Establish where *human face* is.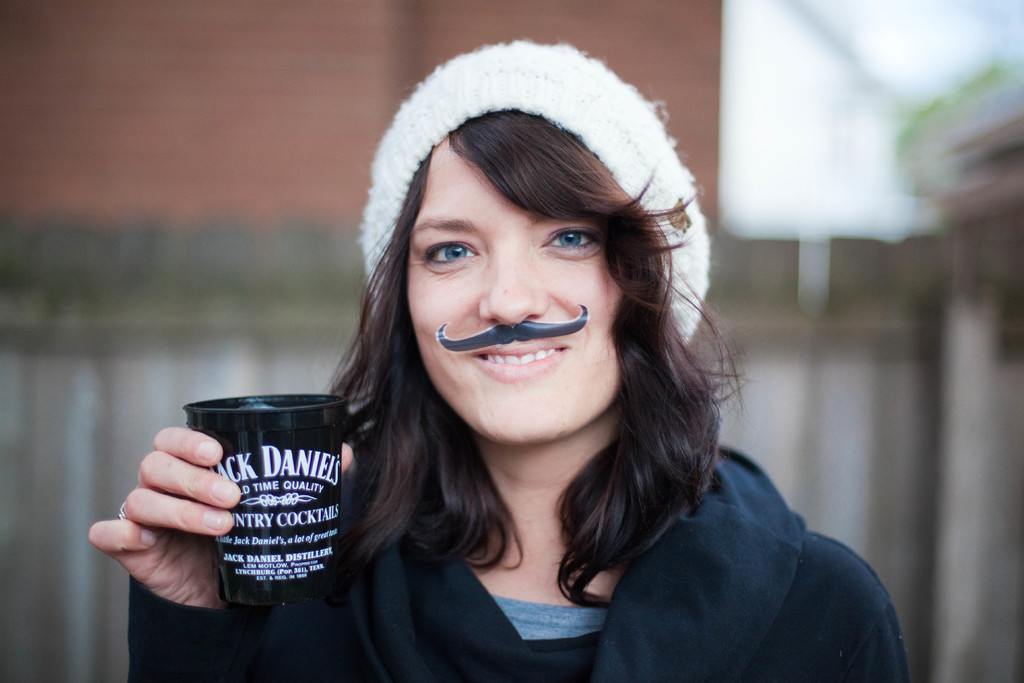
Established at crop(400, 134, 637, 452).
